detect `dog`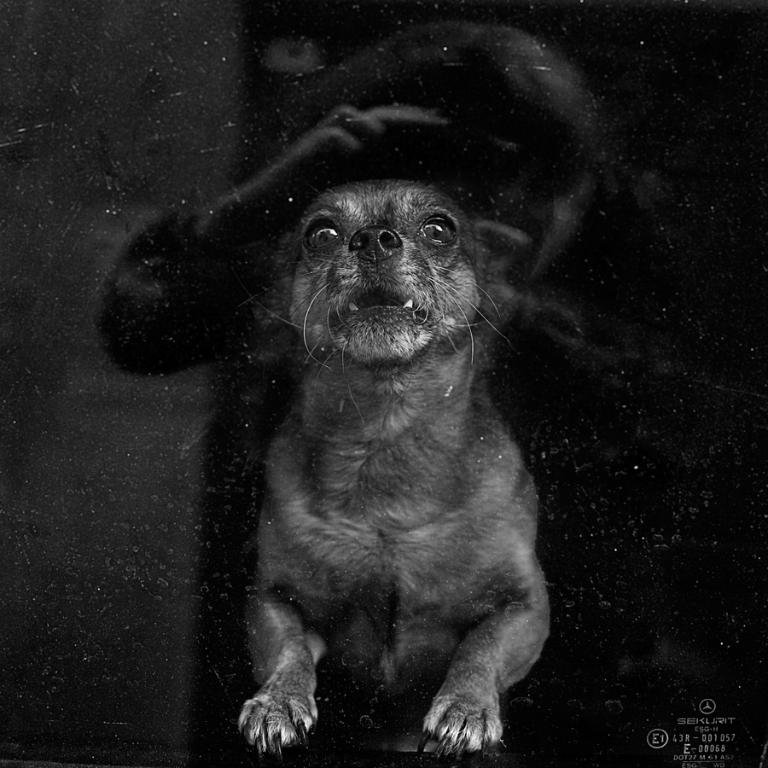
235:182:556:761
